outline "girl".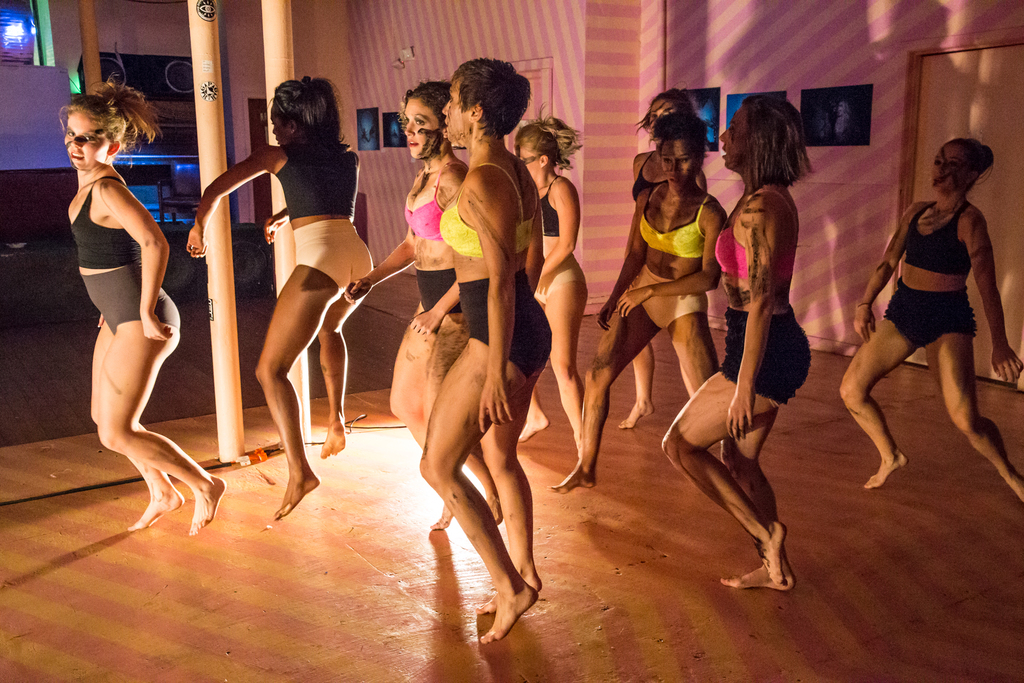
Outline: [x1=417, y1=42, x2=546, y2=648].
